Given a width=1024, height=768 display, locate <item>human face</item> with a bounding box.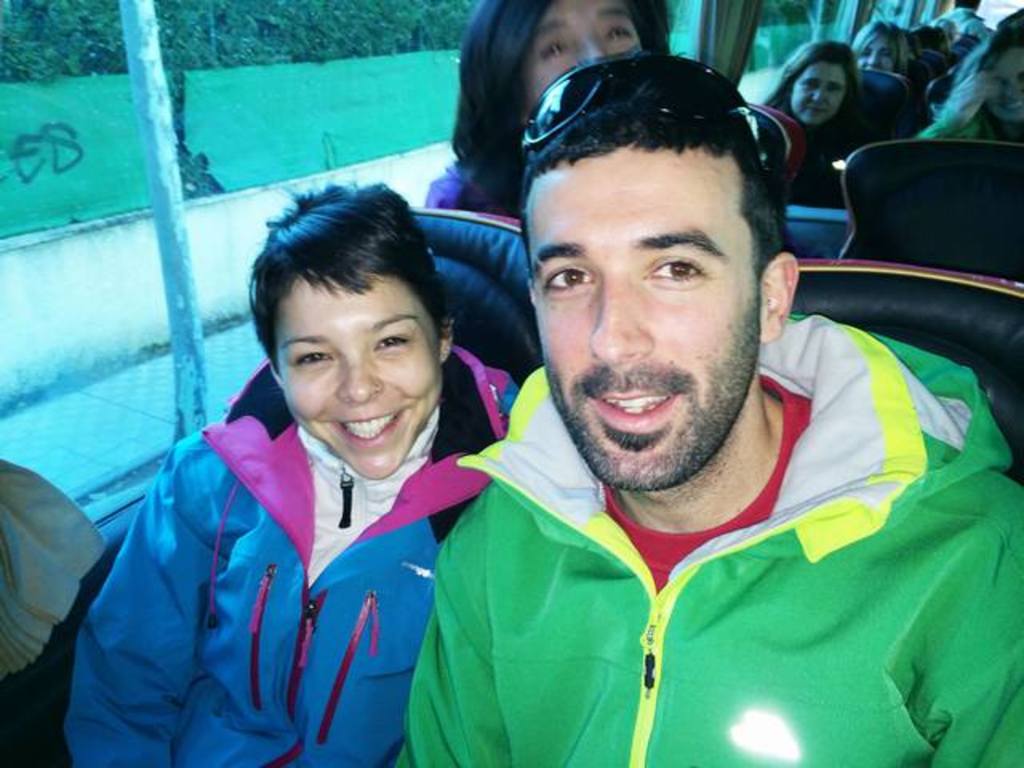
Located: locate(864, 24, 891, 72).
